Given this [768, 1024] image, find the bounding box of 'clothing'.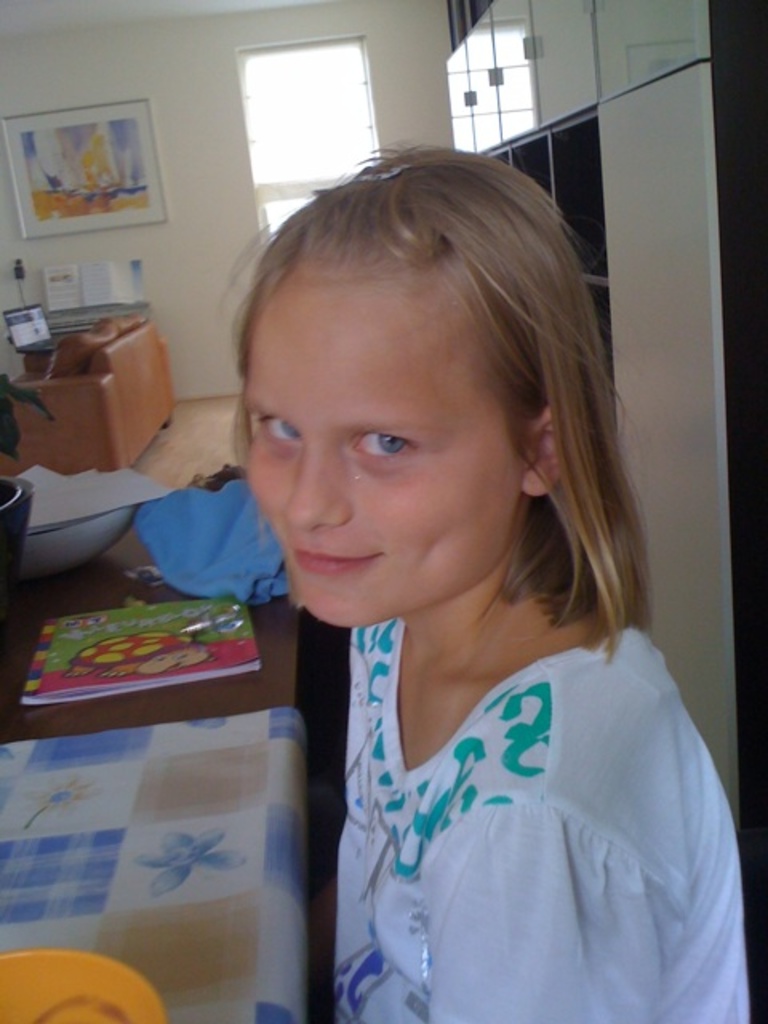
294 589 755 1008.
